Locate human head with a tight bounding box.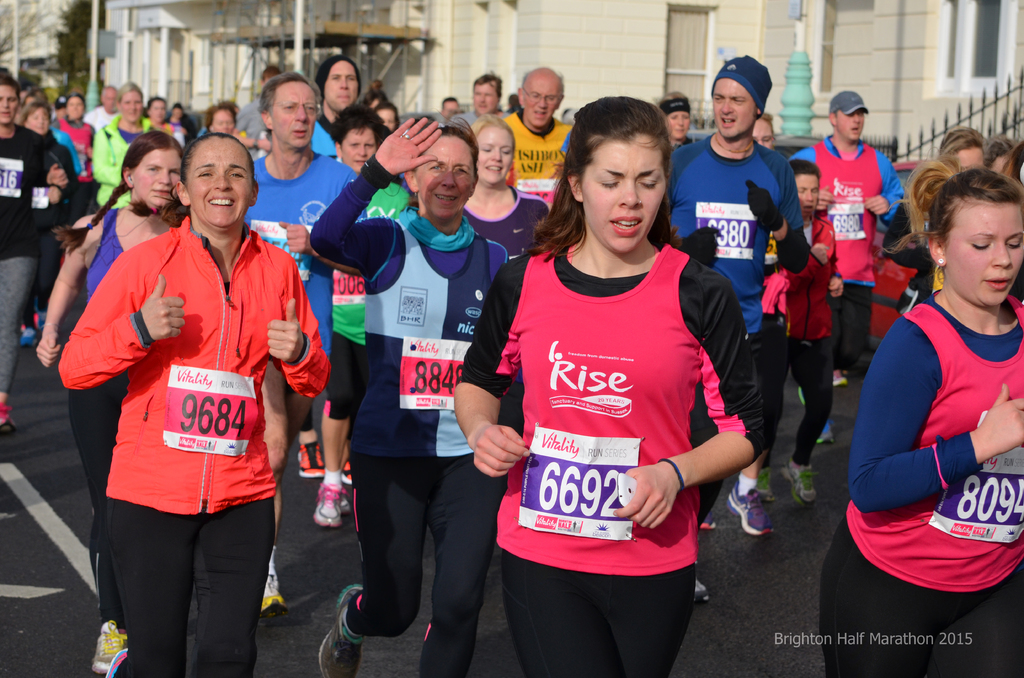
rect(922, 165, 1023, 310).
